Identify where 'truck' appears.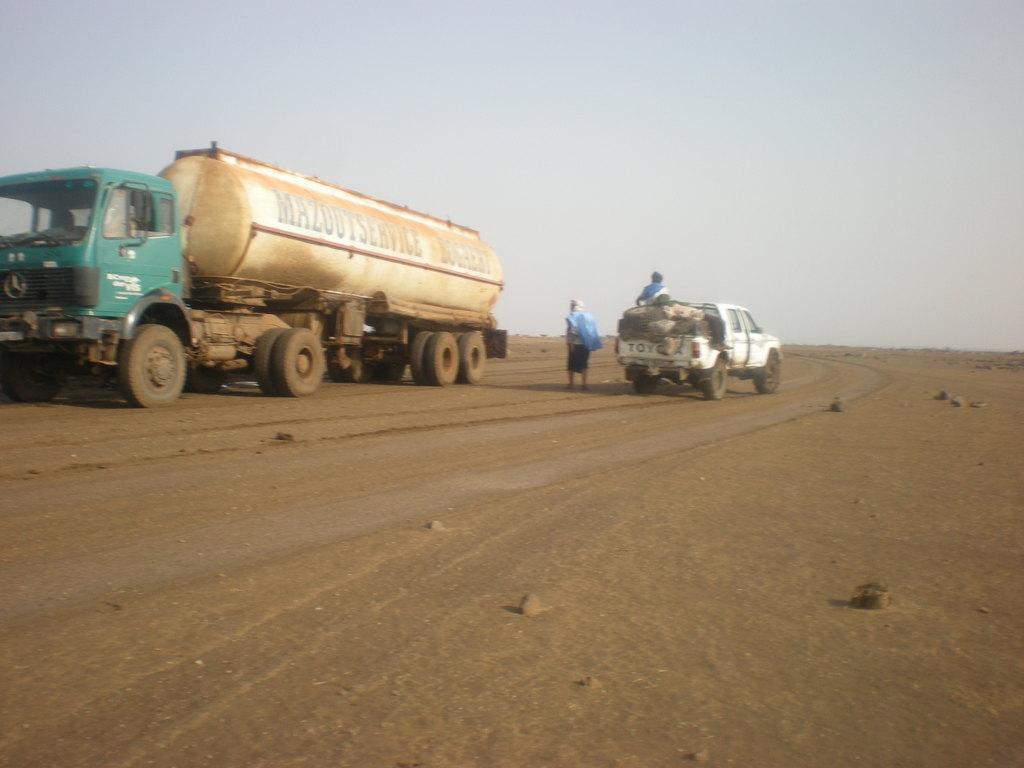
Appears at 611:296:789:403.
